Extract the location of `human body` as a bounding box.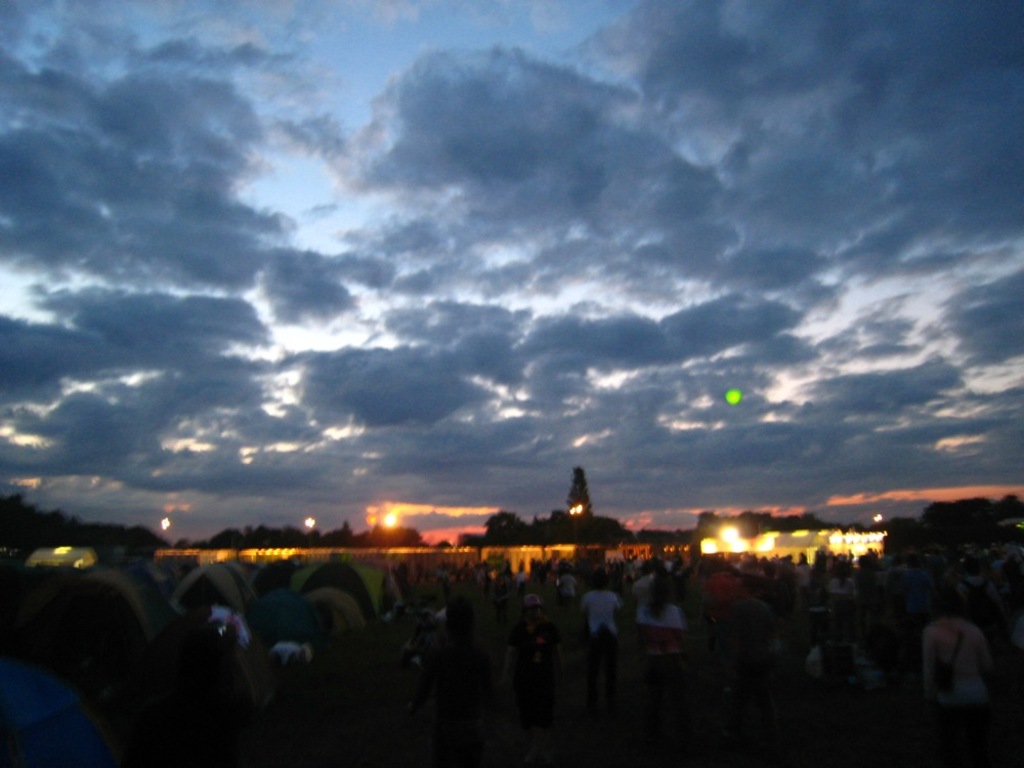
636:580:683:664.
